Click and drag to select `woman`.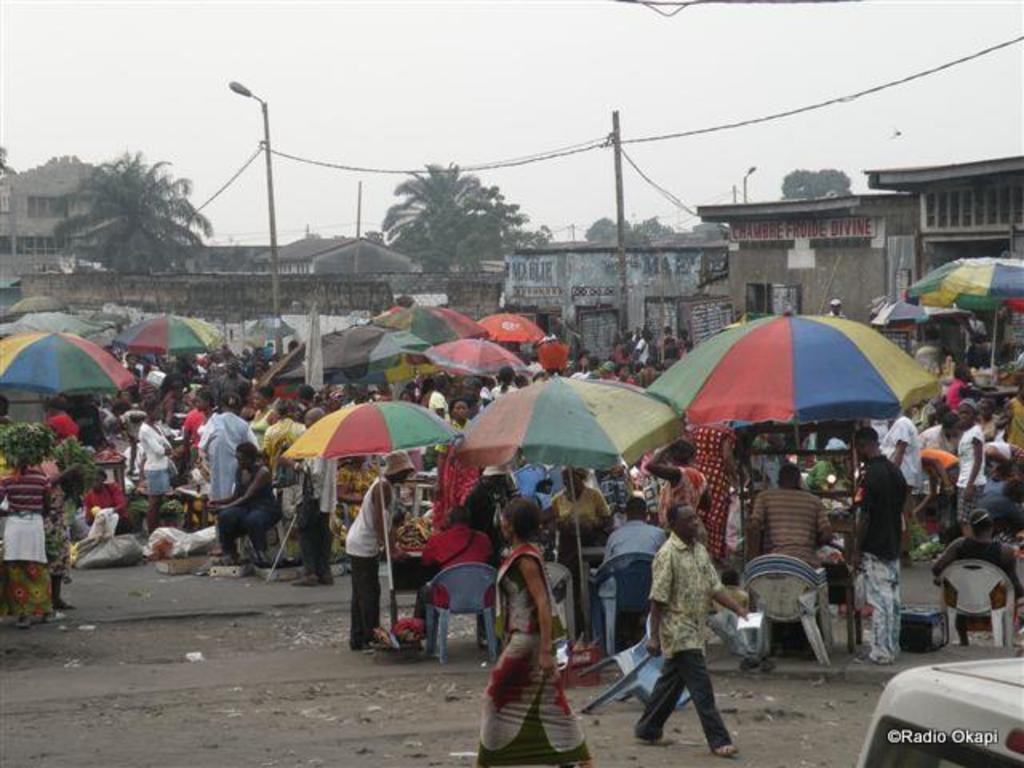
Selection: region(947, 392, 990, 542).
